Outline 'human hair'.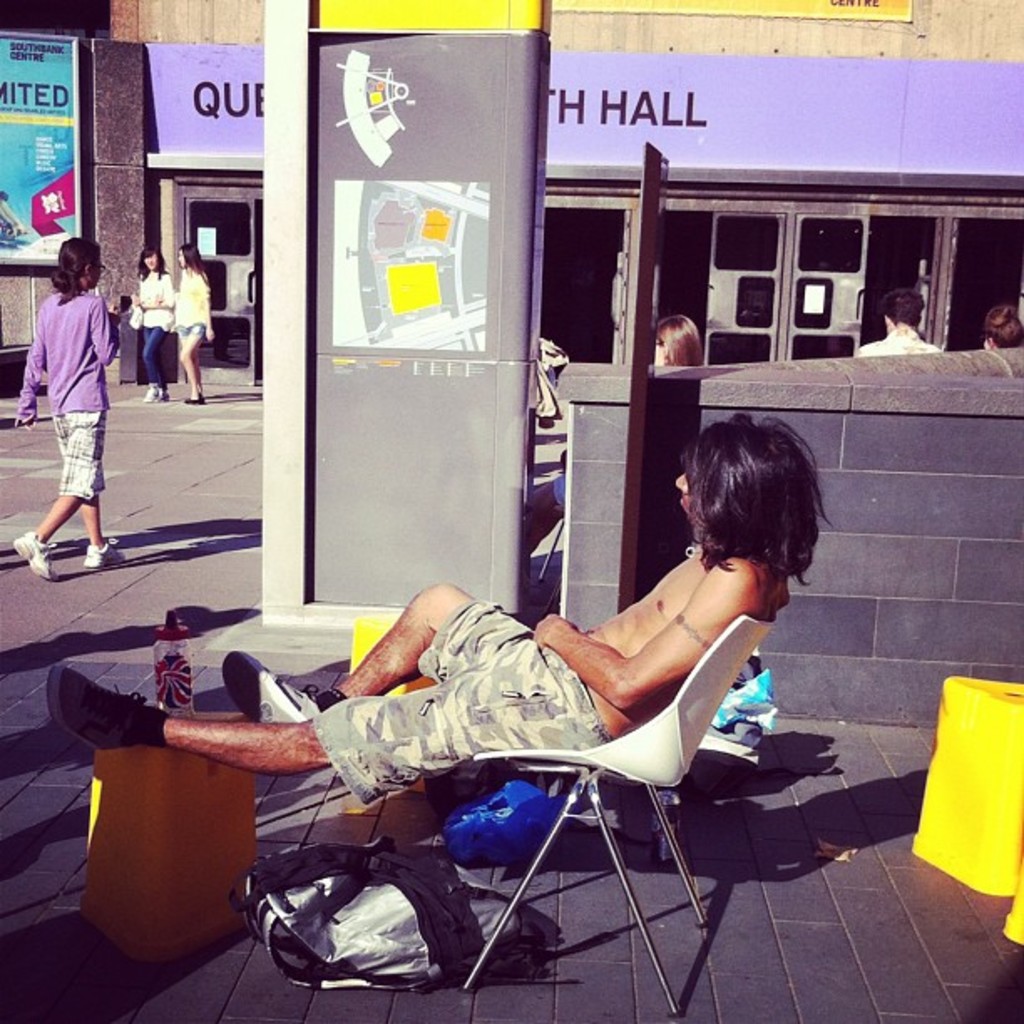
Outline: 49/234/105/300.
